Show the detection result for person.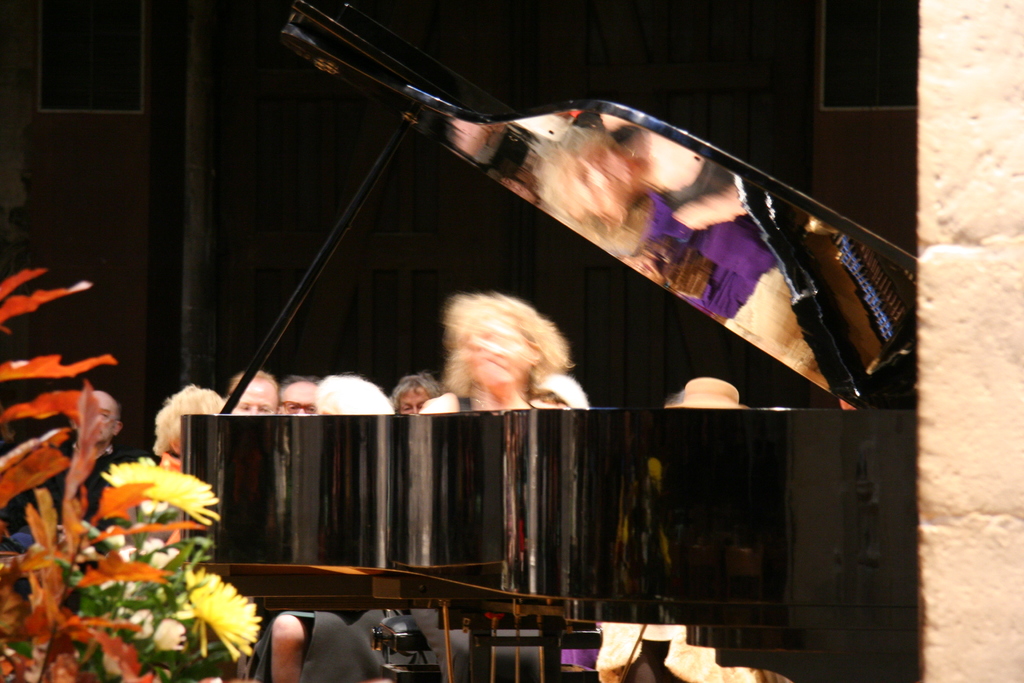
x1=14 y1=386 x2=125 y2=548.
